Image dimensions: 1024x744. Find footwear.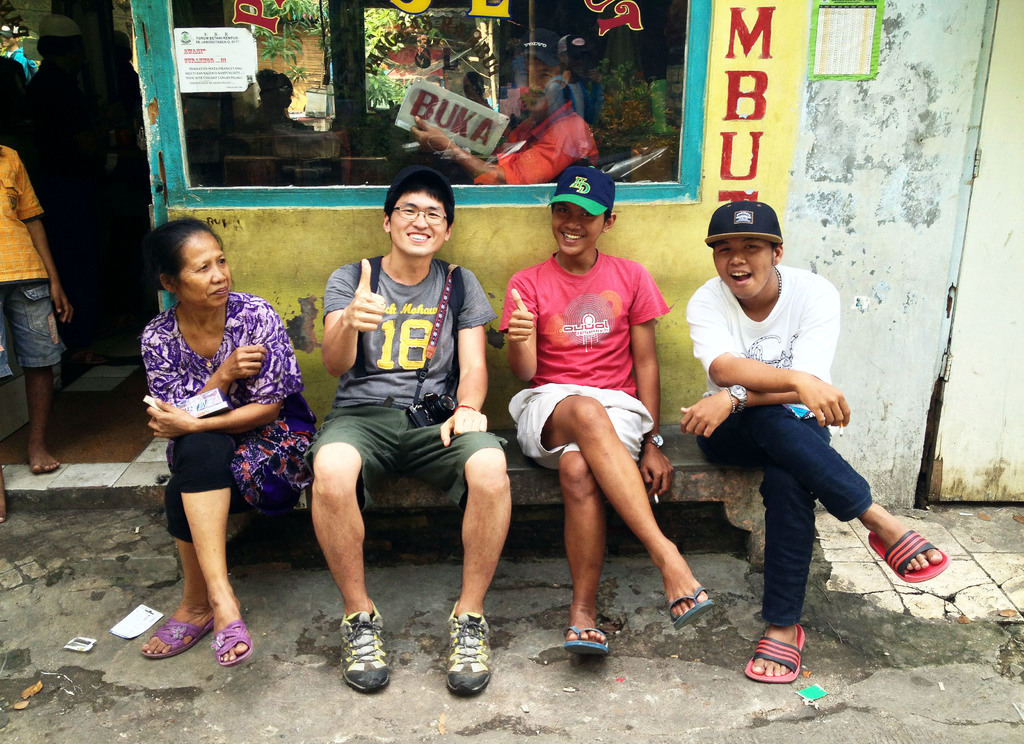
l=449, t=609, r=487, b=686.
